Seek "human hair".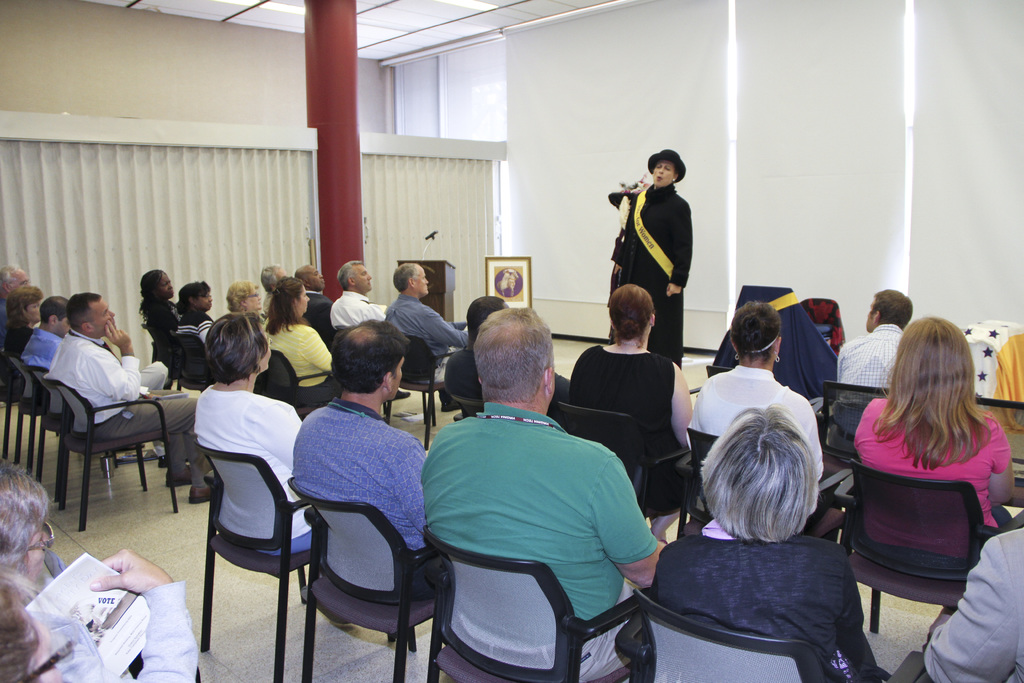
[left=264, top=274, right=305, bottom=333].
